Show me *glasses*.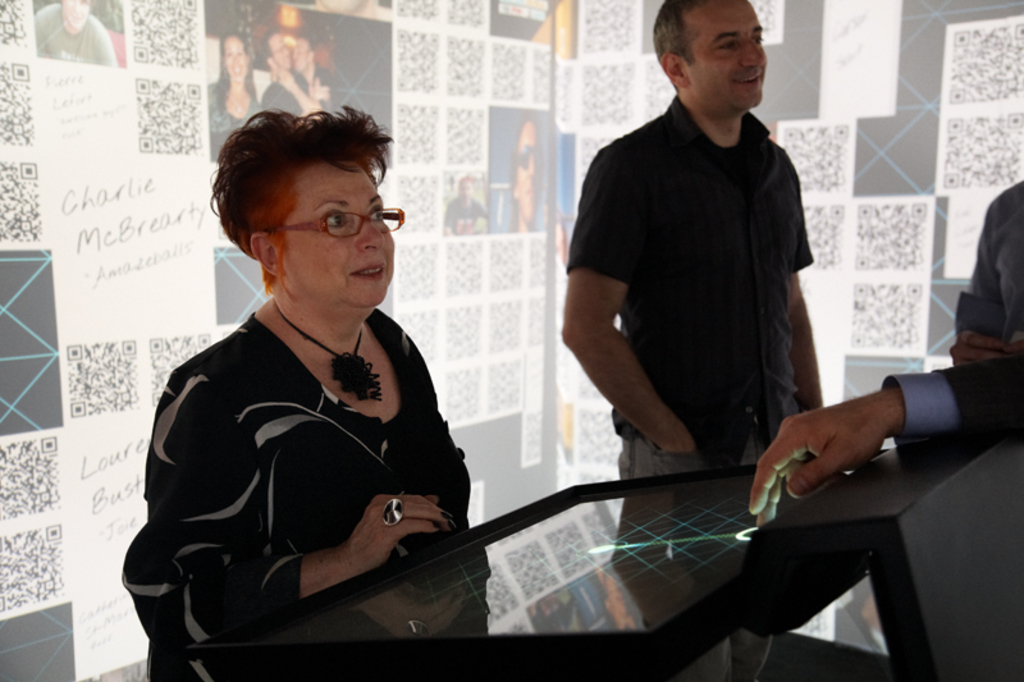
*glasses* is here: rect(508, 142, 557, 166).
